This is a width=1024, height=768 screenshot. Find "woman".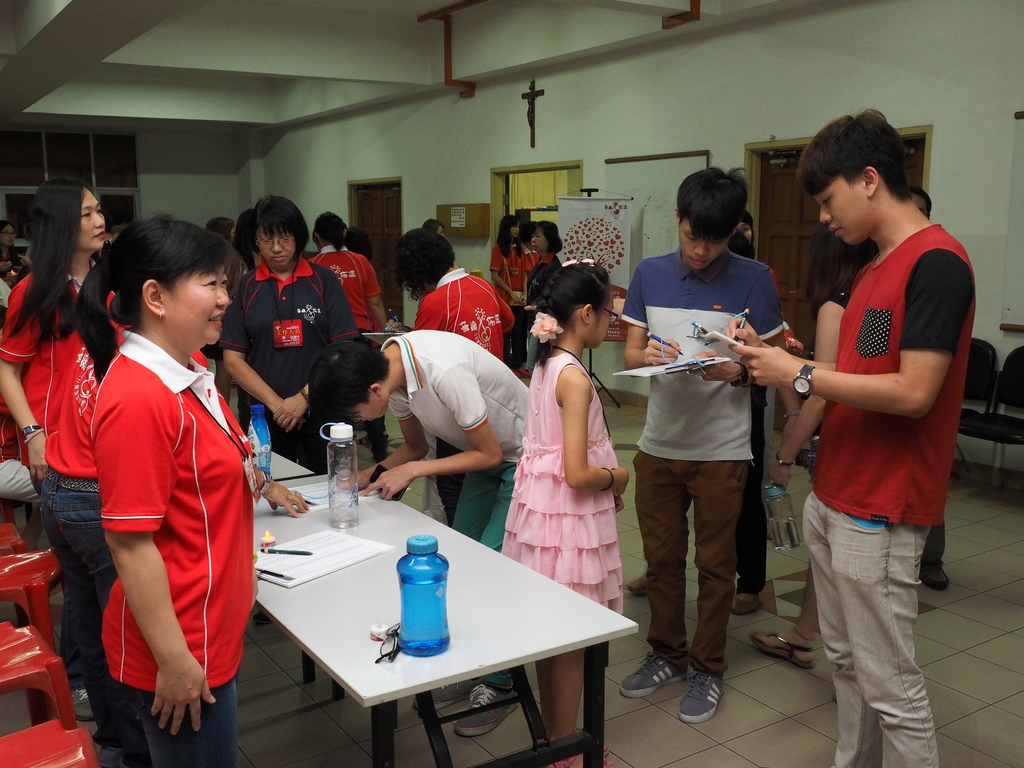
Bounding box: [x1=314, y1=208, x2=394, y2=454].
